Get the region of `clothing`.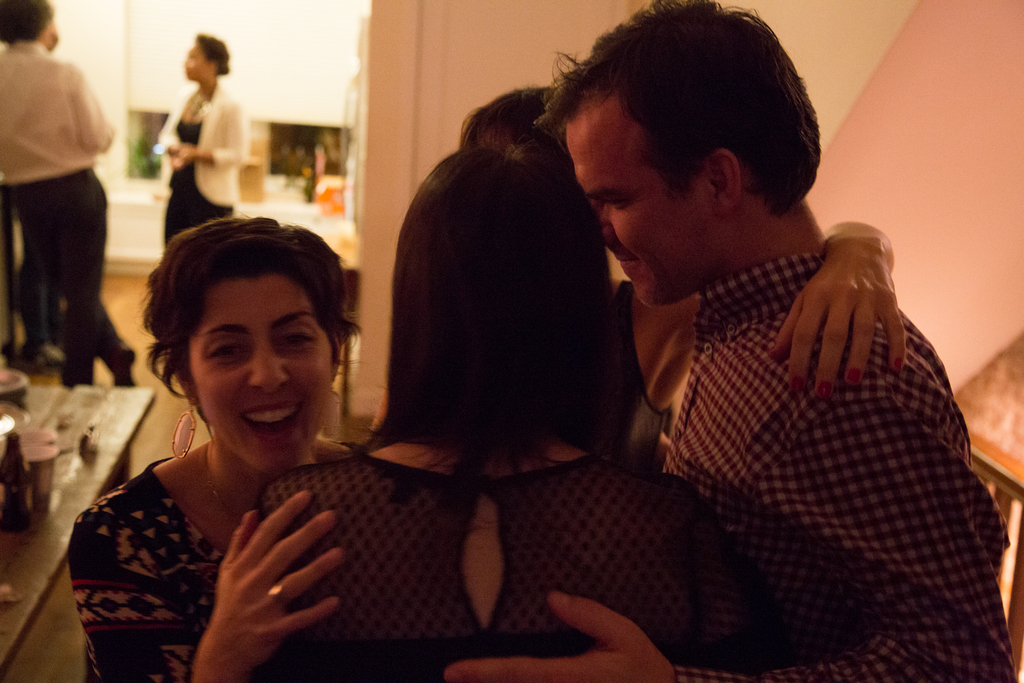
{"left": 0, "top": 35, "right": 155, "bottom": 372}.
